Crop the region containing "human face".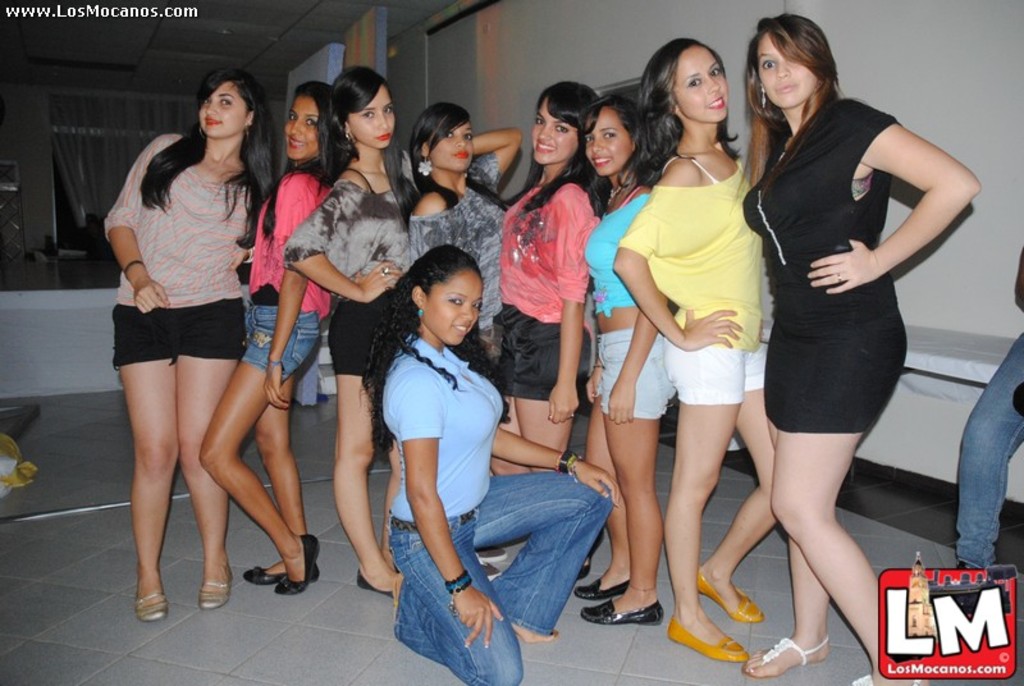
Crop region: (582,99,628,180).
